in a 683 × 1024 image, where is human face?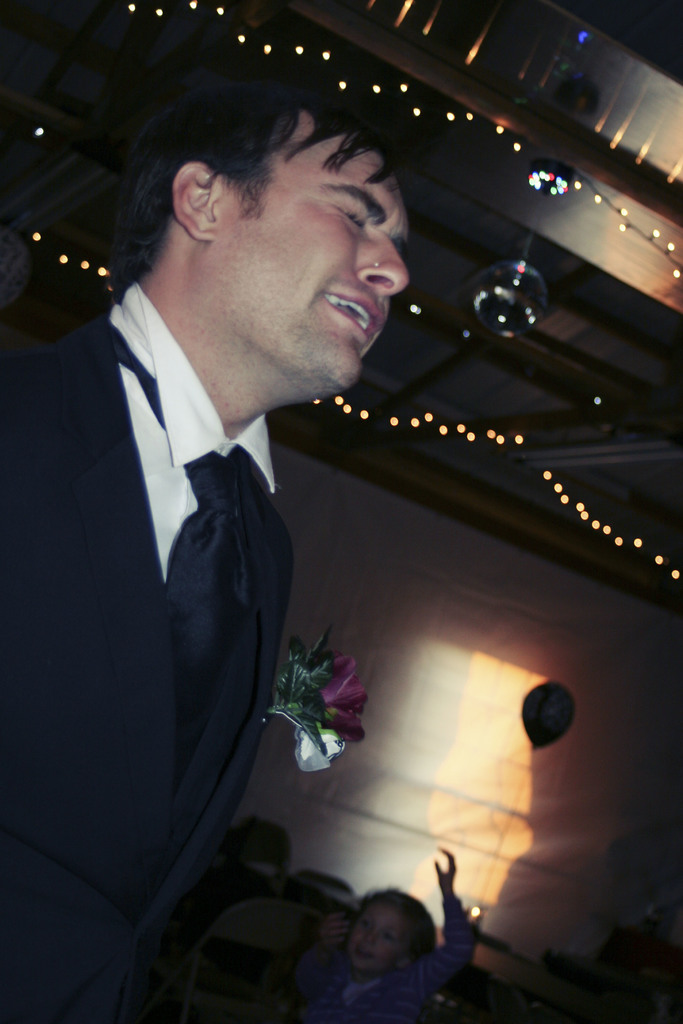
left=350, top=905, right=408, bottom=977.
